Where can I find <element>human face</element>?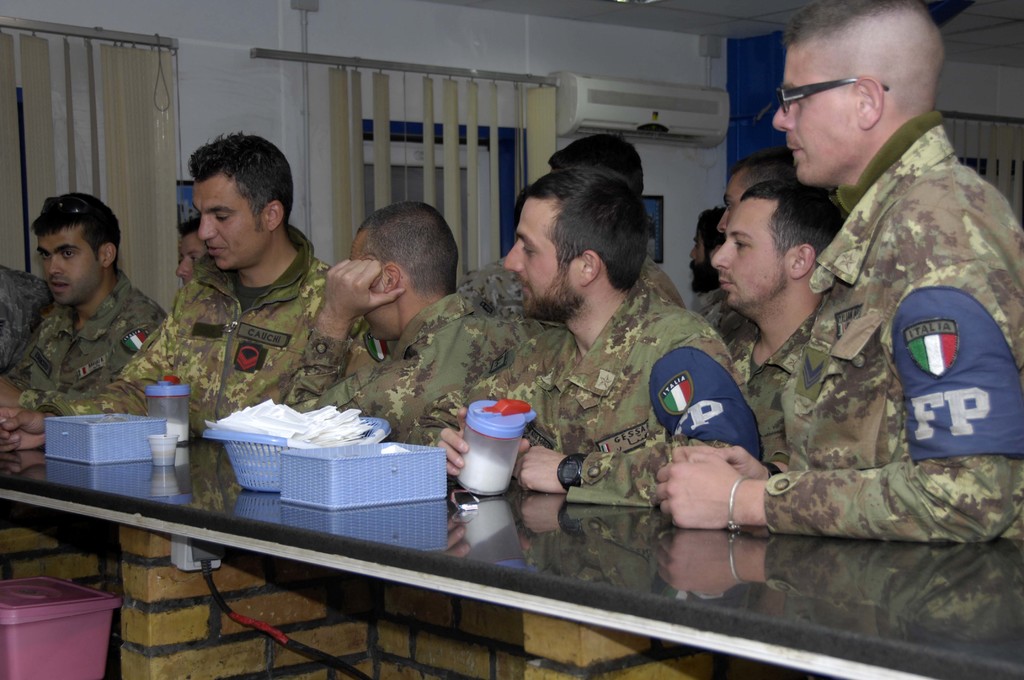
You can find it at region(709, 202, 774, 318).
